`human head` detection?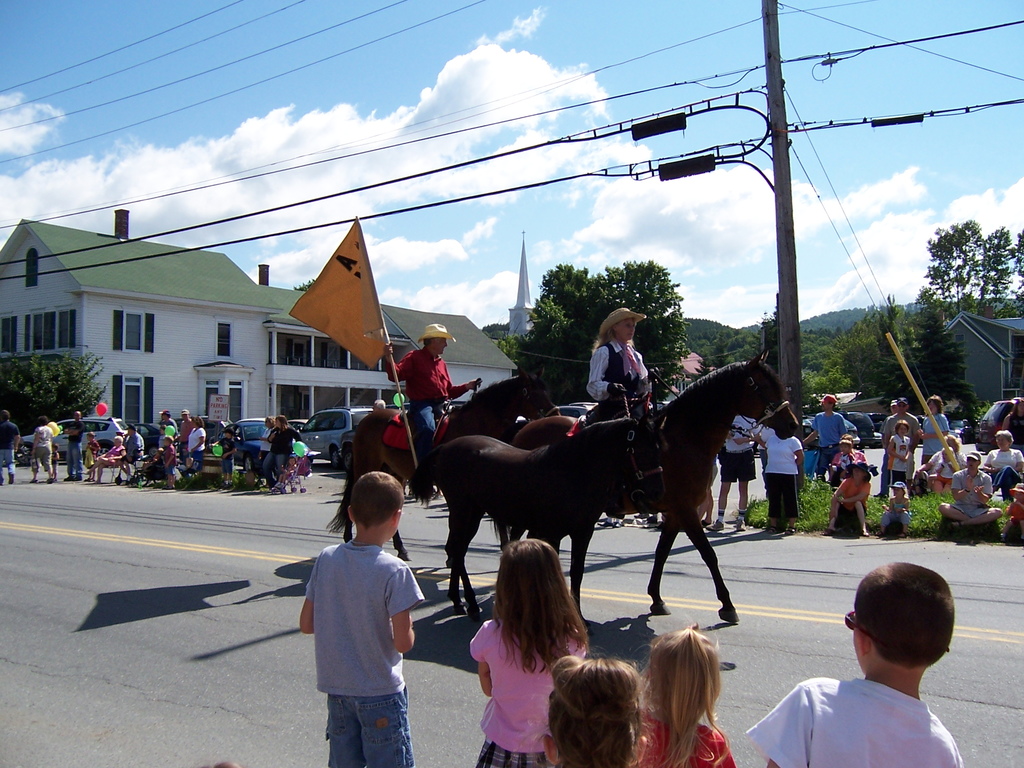
[644,625,724,728]
